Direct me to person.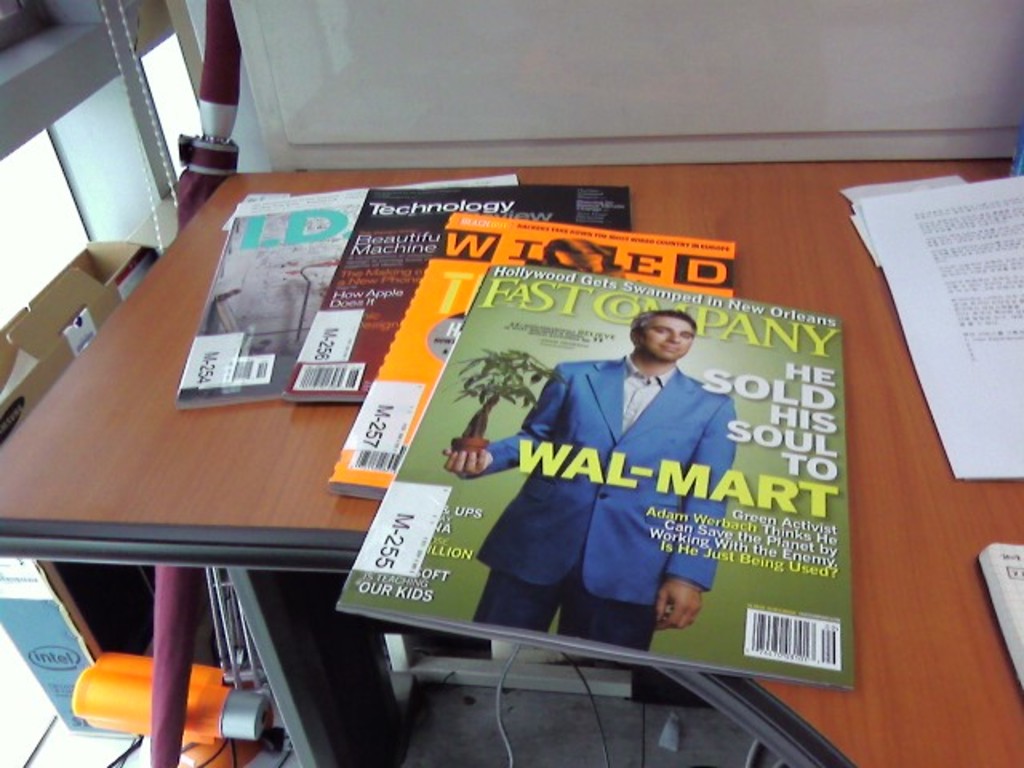
Direction: bbox(448, 309, 739, 632).
